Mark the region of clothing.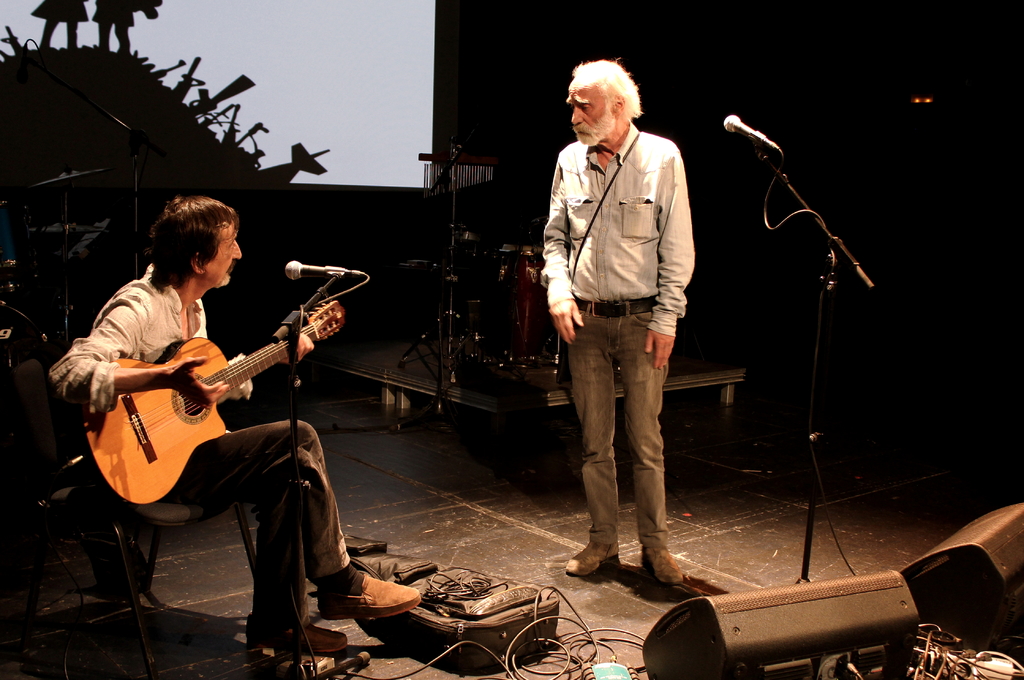
Region: 50/263/348/627.
